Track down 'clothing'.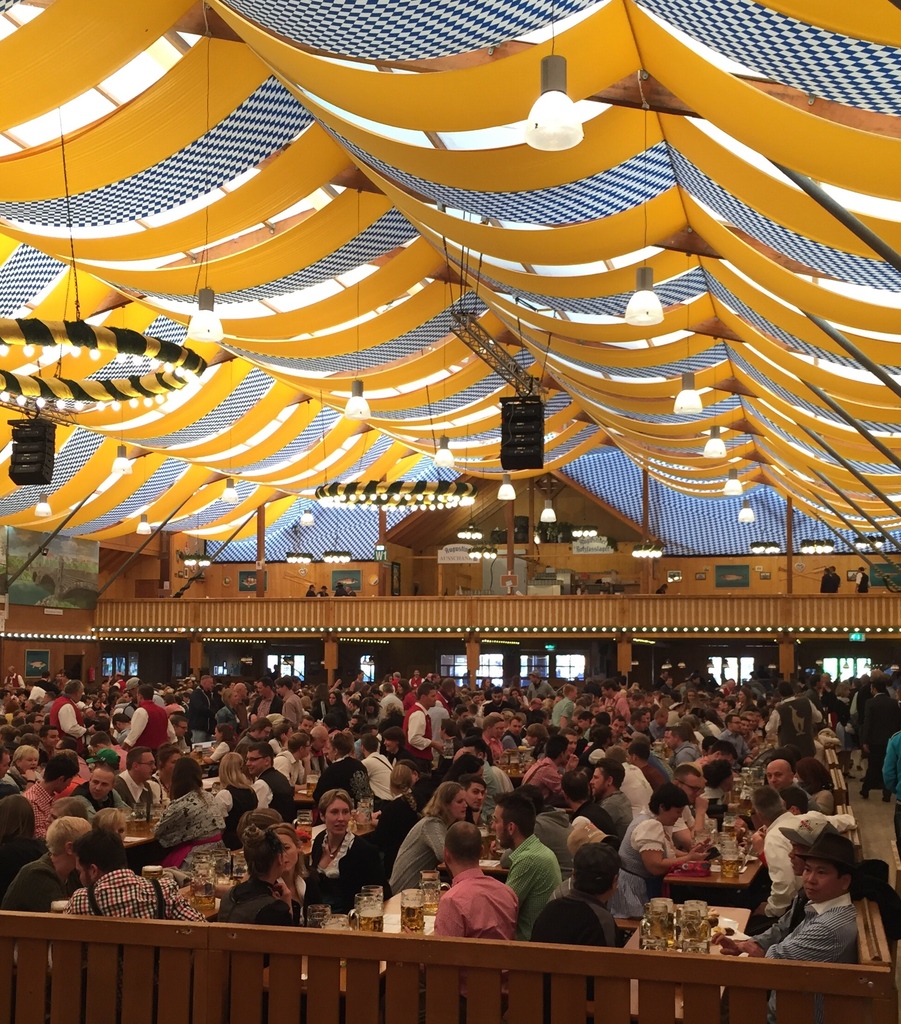
Tracked to 555/876/634/941.
